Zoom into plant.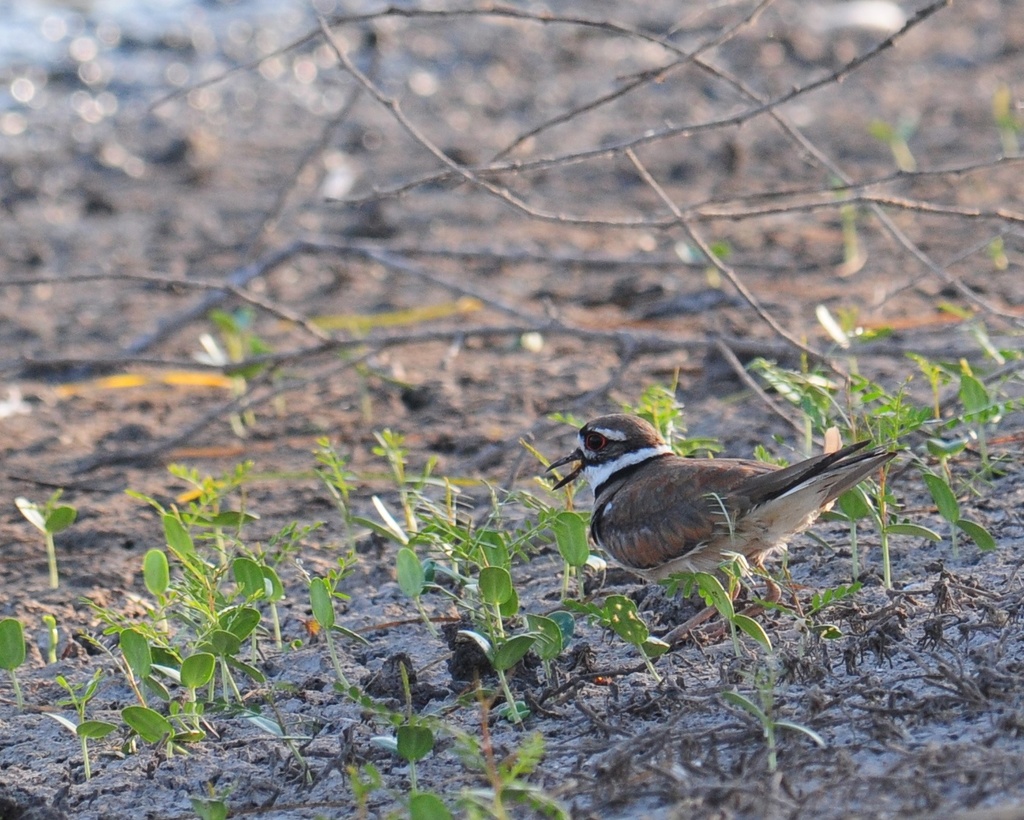
Zoom target: region(8, 489, 84, 595).
